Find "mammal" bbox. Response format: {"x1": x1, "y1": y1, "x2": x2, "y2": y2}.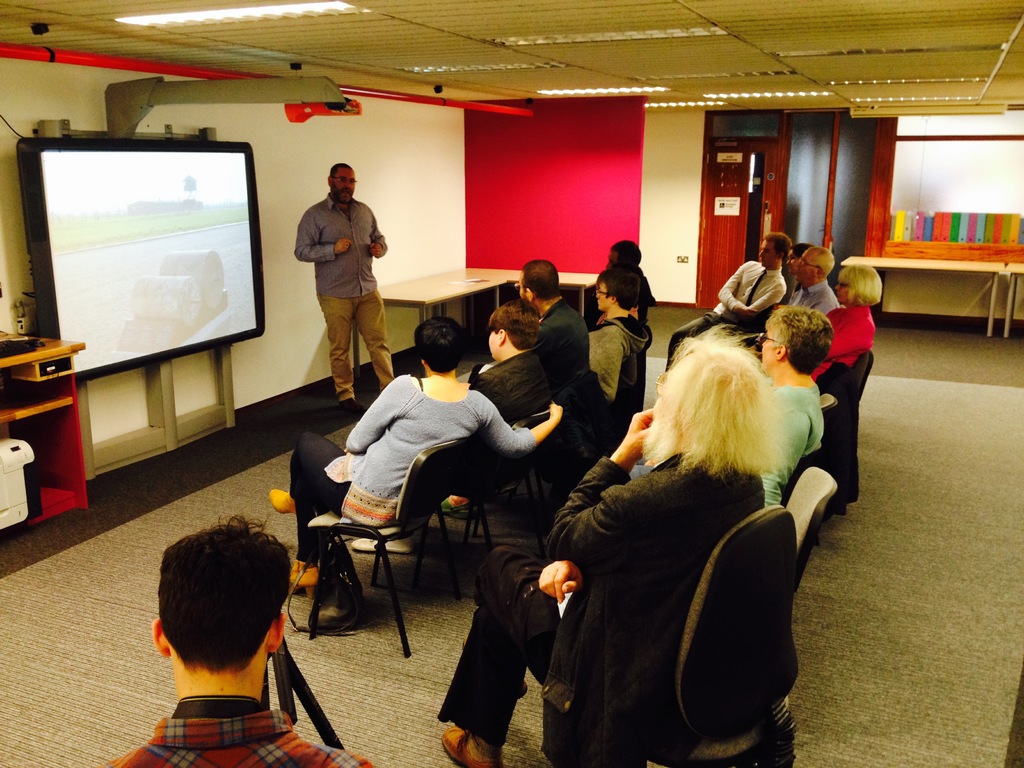
{"x1": 287, "y1": 318, "x2": 564, "y2": 604}.
